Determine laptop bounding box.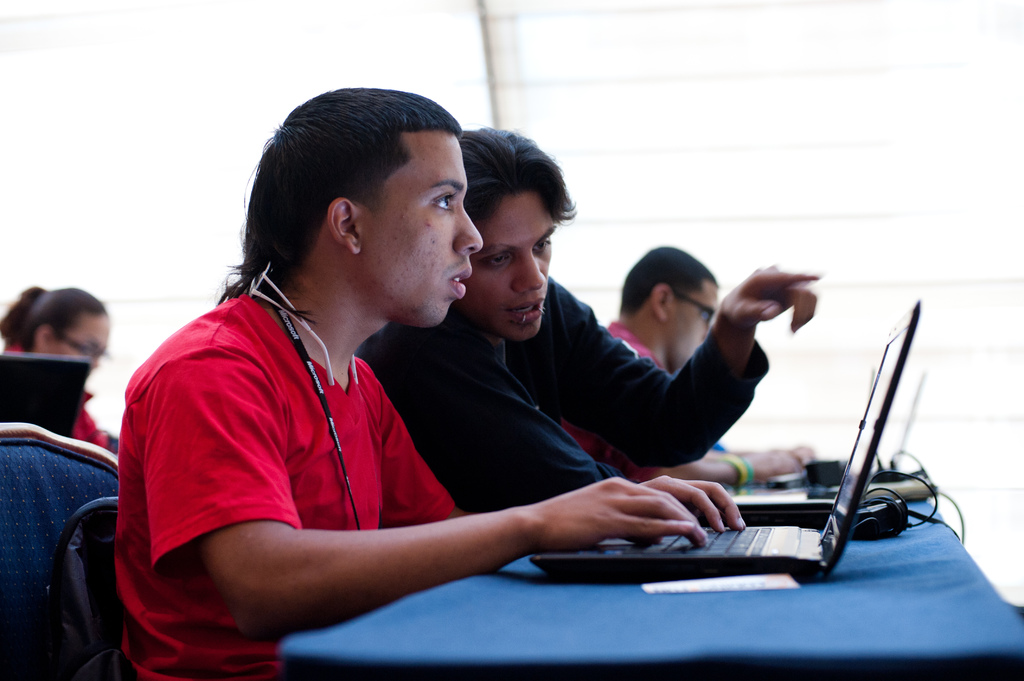
Determined: 672/300/963/586.
